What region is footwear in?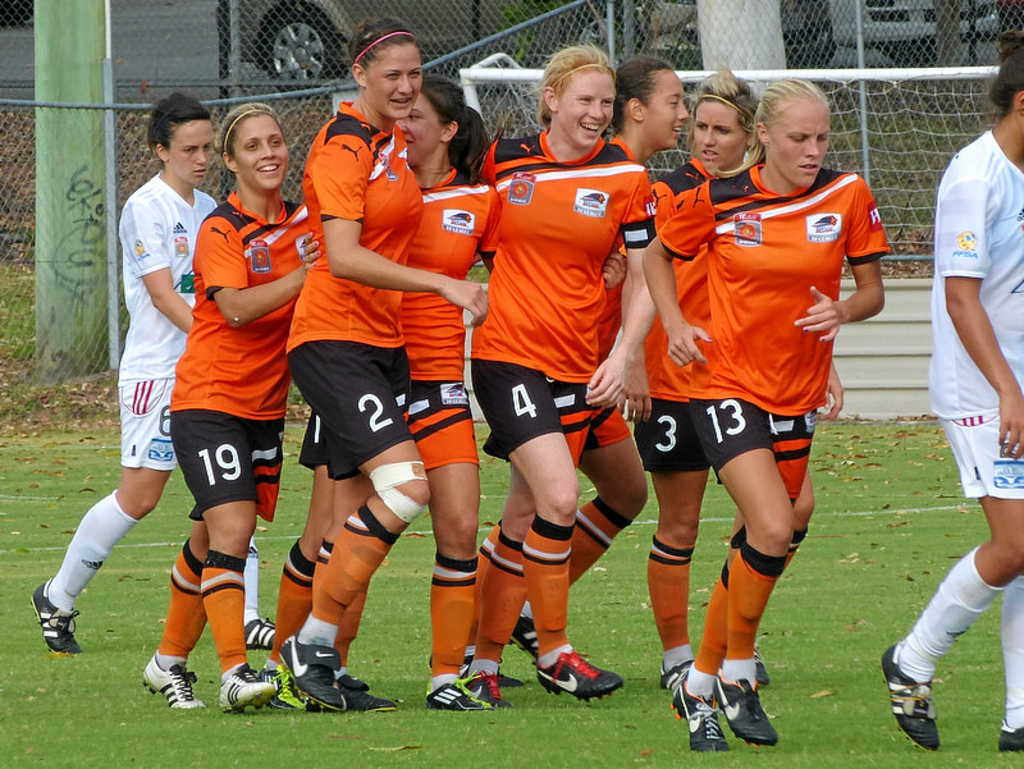
(244, 615, 276, 650).
